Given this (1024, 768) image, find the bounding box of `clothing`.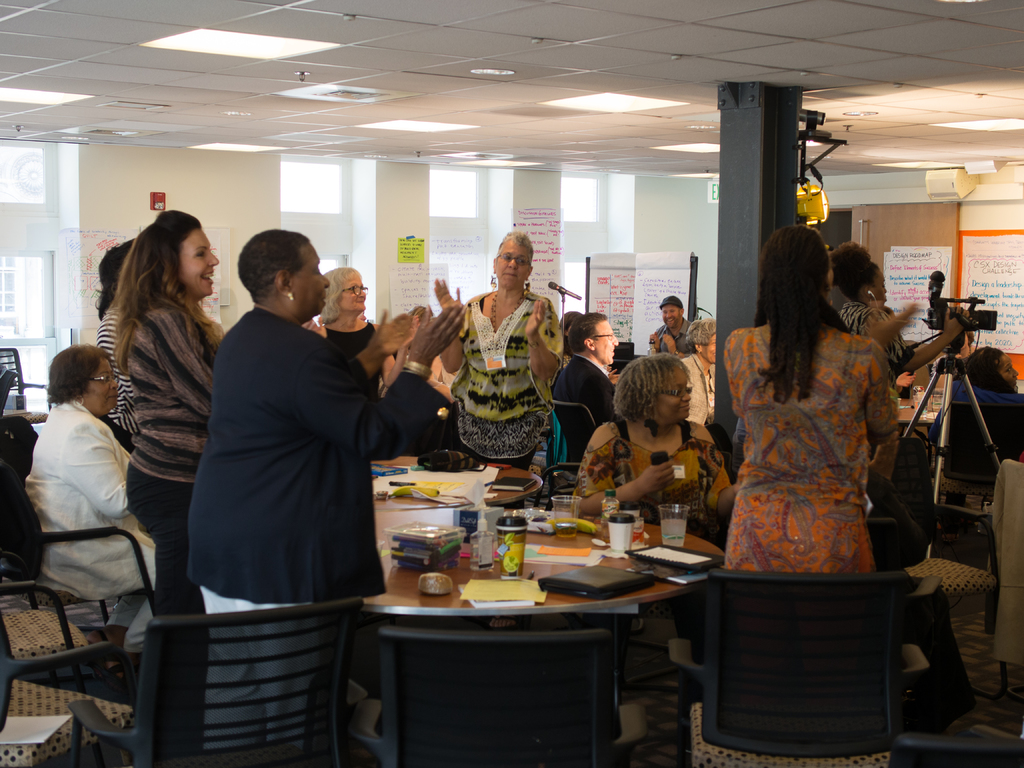
pyautogui.locateOnScreen(841, 301, 908, 371).
